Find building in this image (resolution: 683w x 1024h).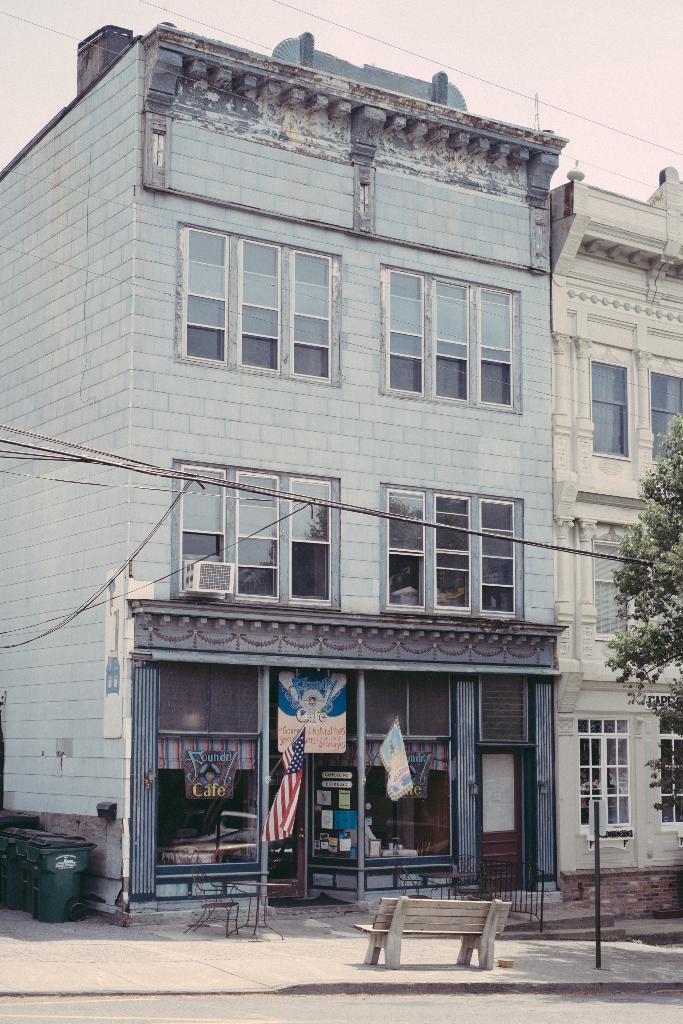
box(545, 162, 682, 918).
